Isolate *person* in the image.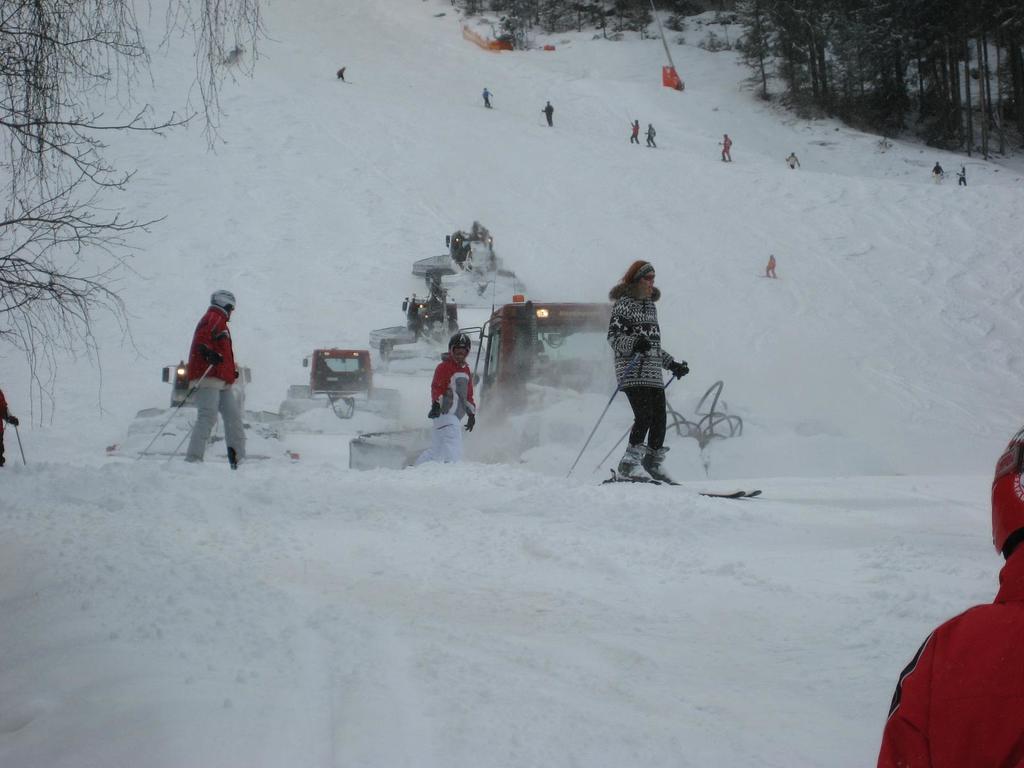
Isolated region: [876, 429, 1023, 767].
